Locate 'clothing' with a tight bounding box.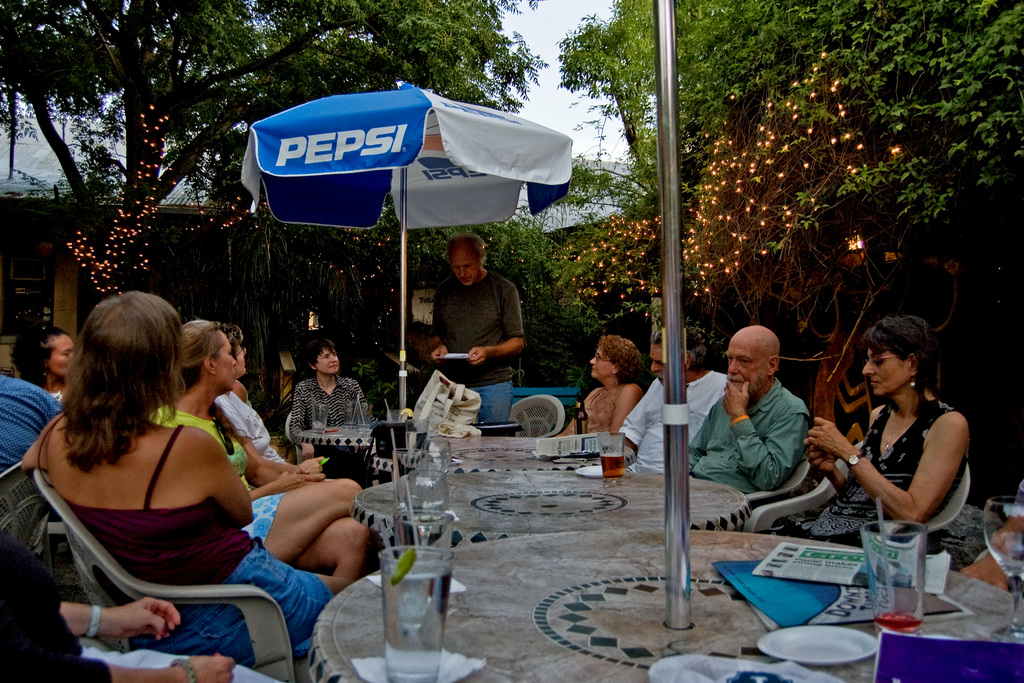
[x1=623, y1=374, x2=721, y2=470].
